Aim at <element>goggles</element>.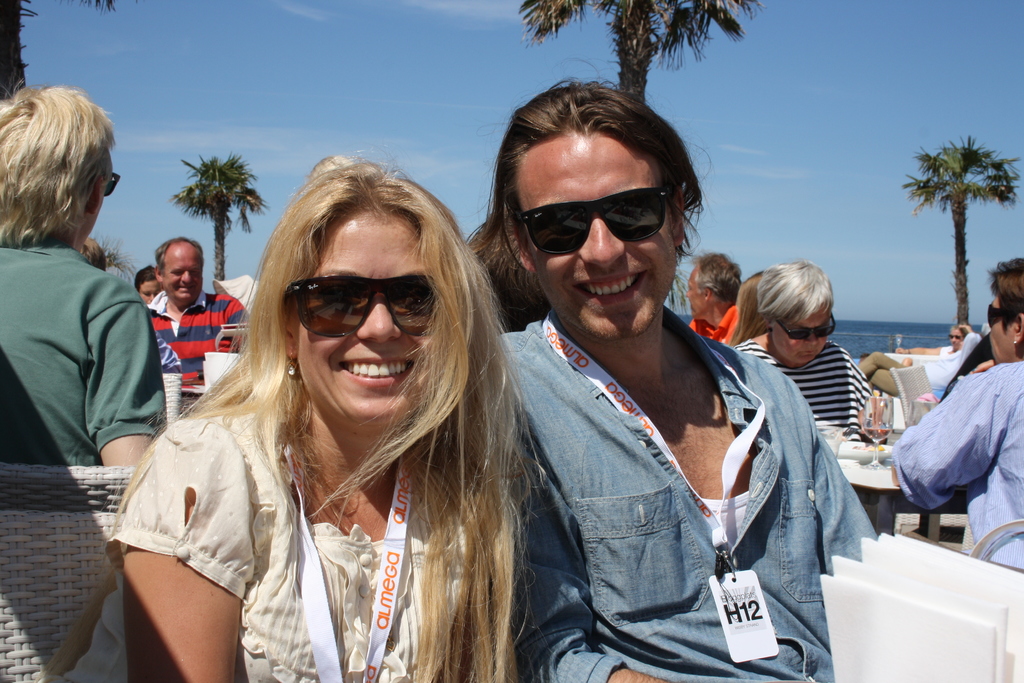
Aimed at 986,298,1023,318.
